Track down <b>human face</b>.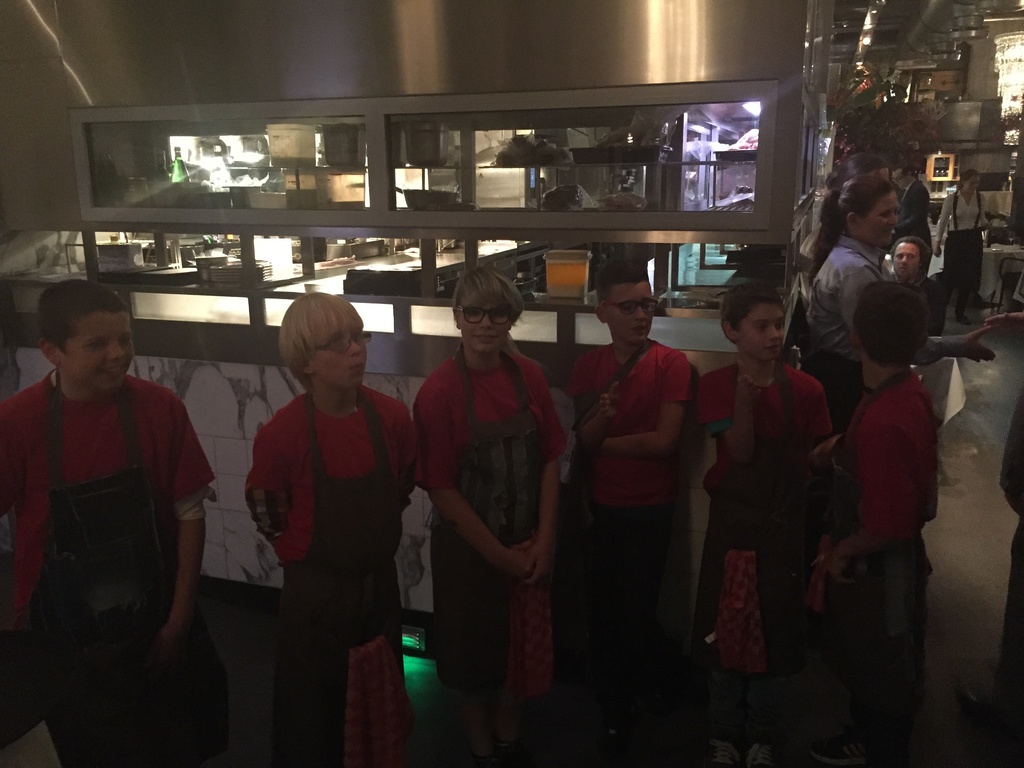
Tracked to (66,309,136,393).
